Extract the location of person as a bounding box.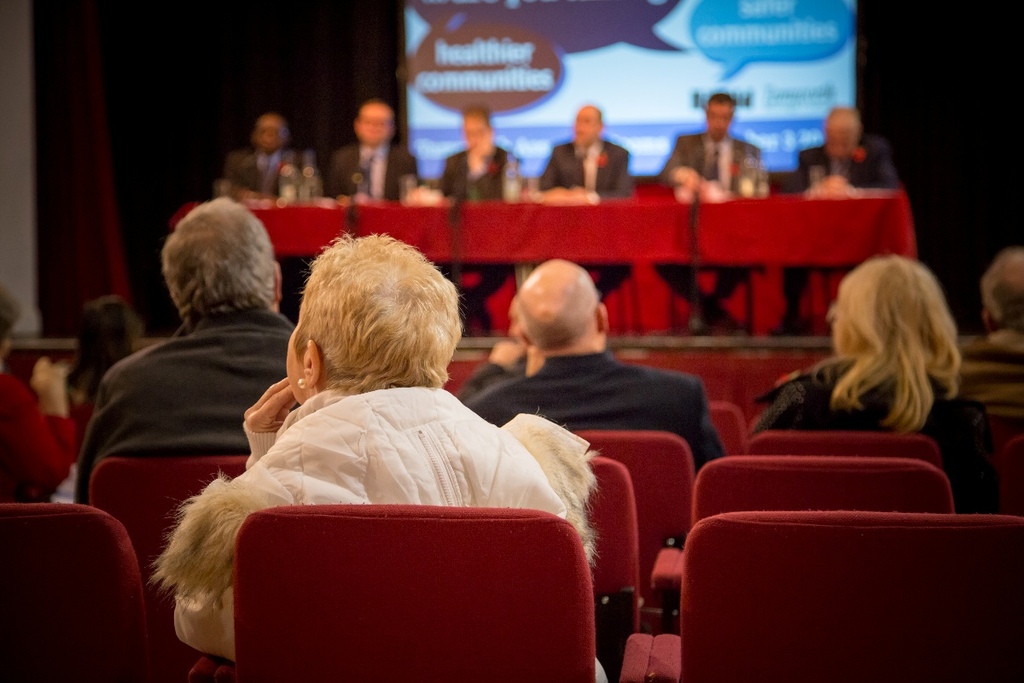
x1=534, y1=102, x2=631, y2=299.
